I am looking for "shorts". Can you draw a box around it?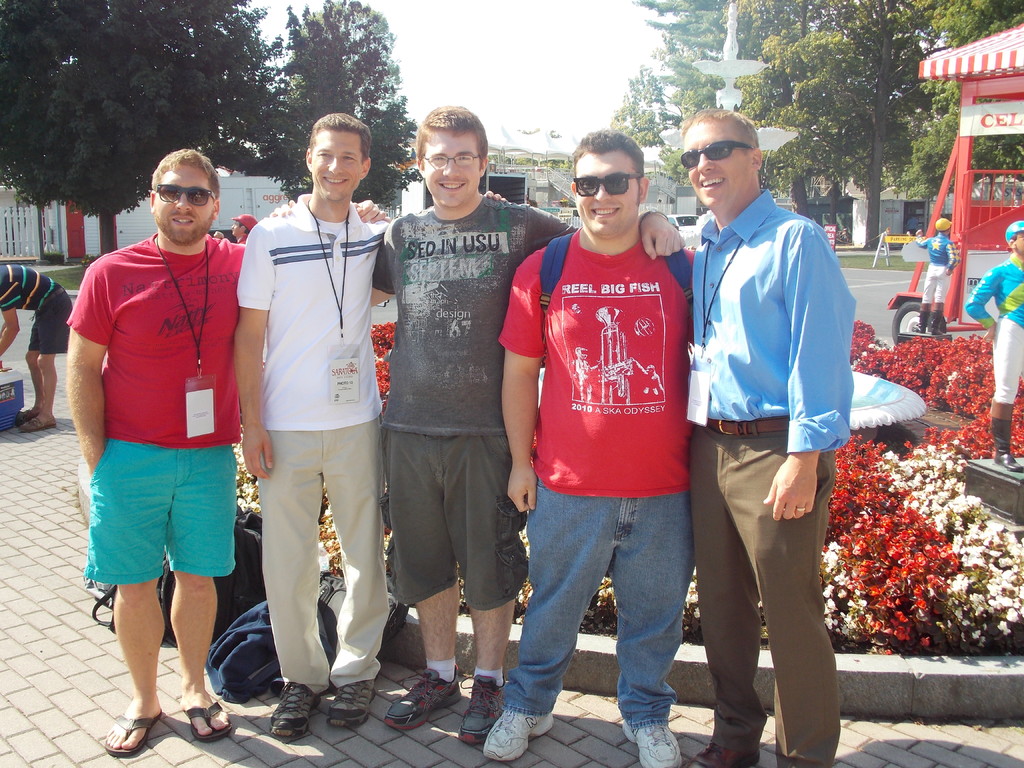
Sure, the bounding box is 386:436:532:611.
